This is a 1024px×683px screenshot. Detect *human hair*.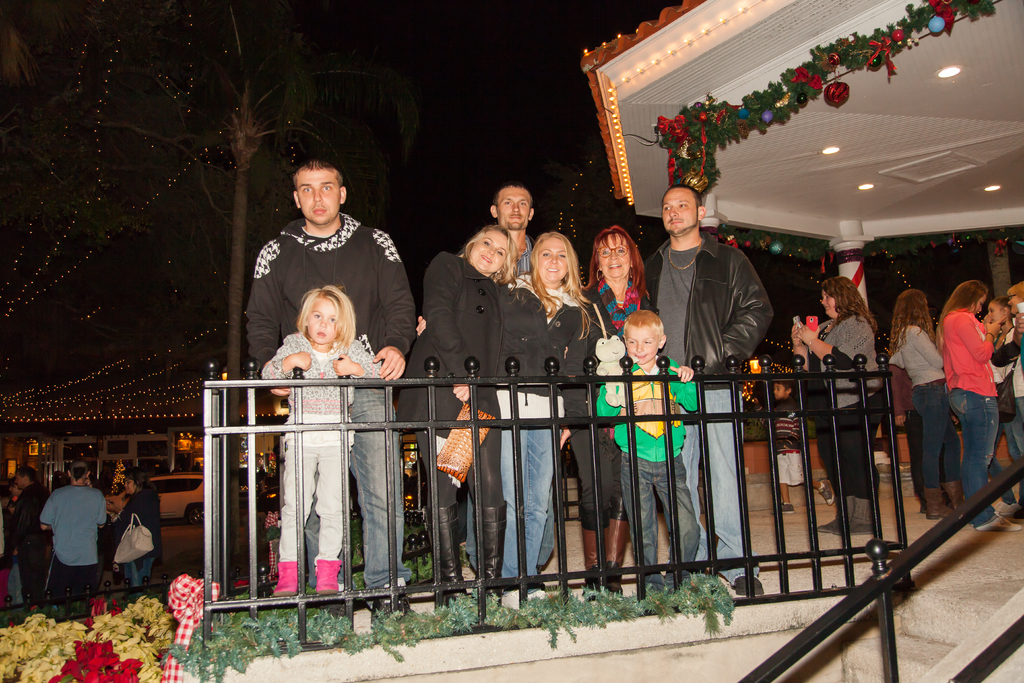
<region>289, 153, 348, 193</region>.
